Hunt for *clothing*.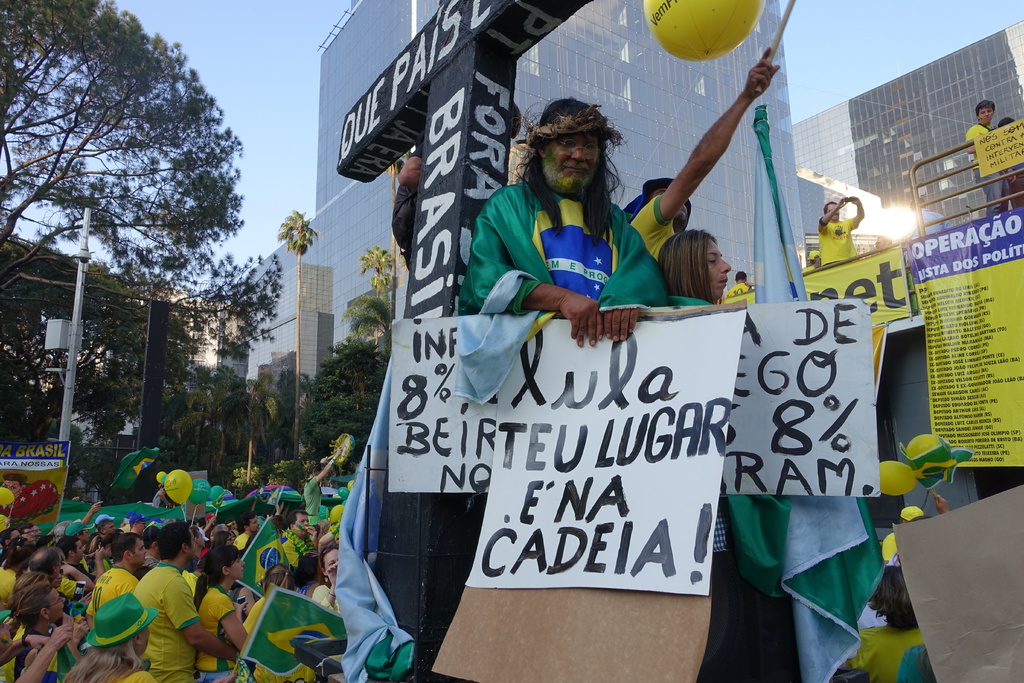
Hunted down at locate(460, 177, 710, 682).
